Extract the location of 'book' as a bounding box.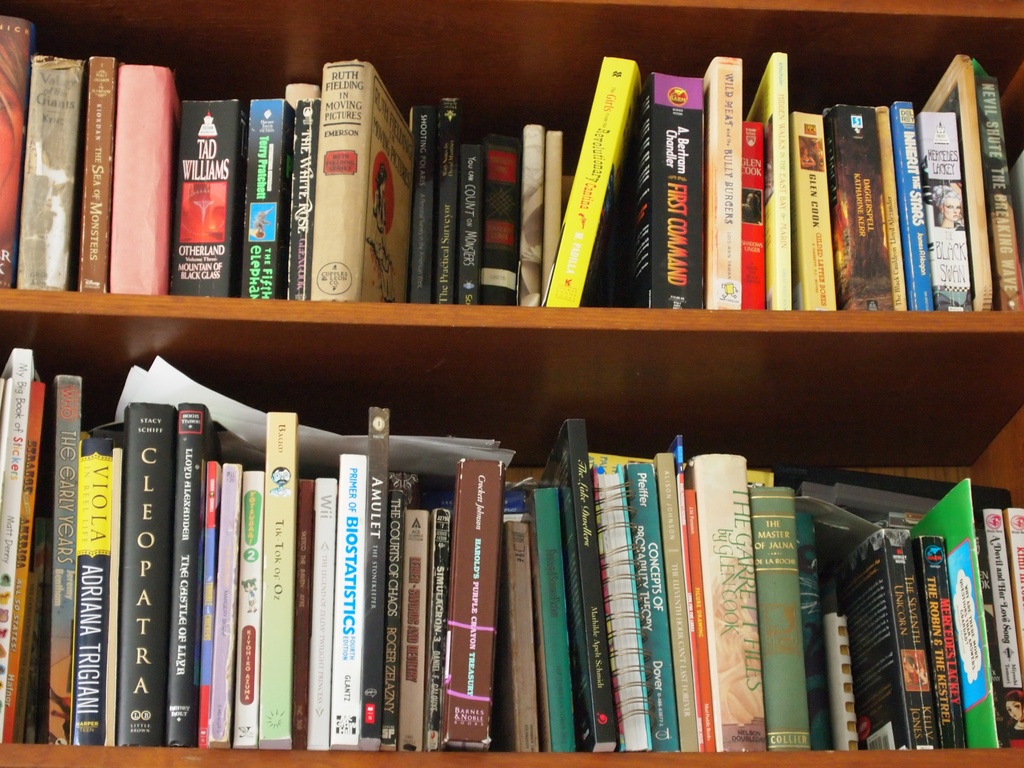
box=[120, 407, 178, 743].
